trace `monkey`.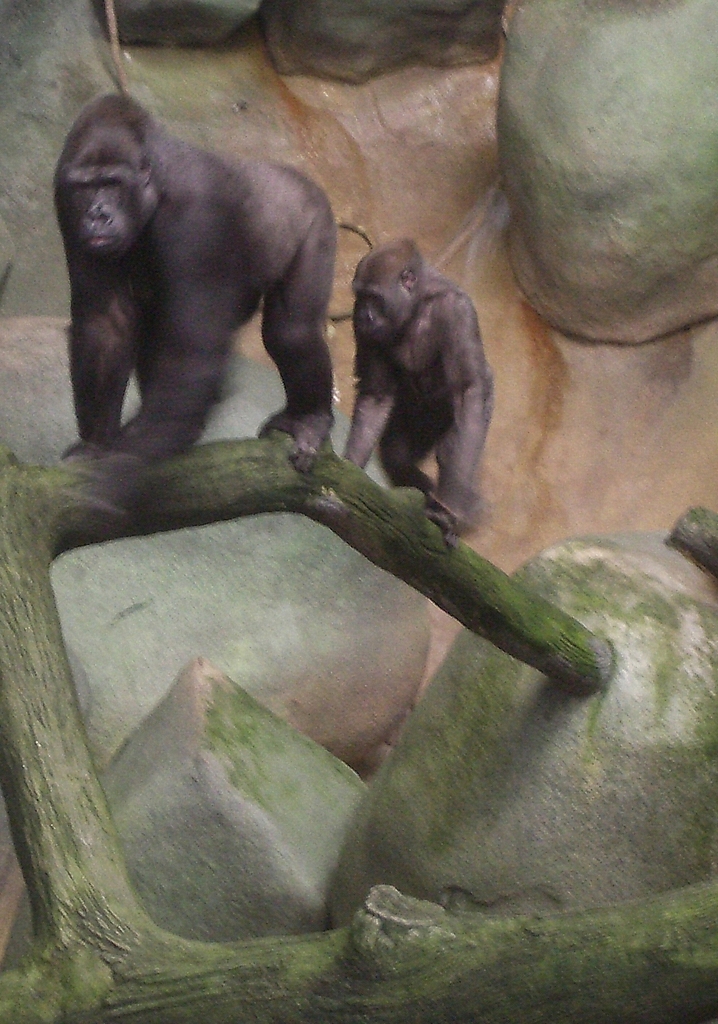
Traced to {"x1": 328, "y1": 232, "x2": 513, "y2": 563}.
